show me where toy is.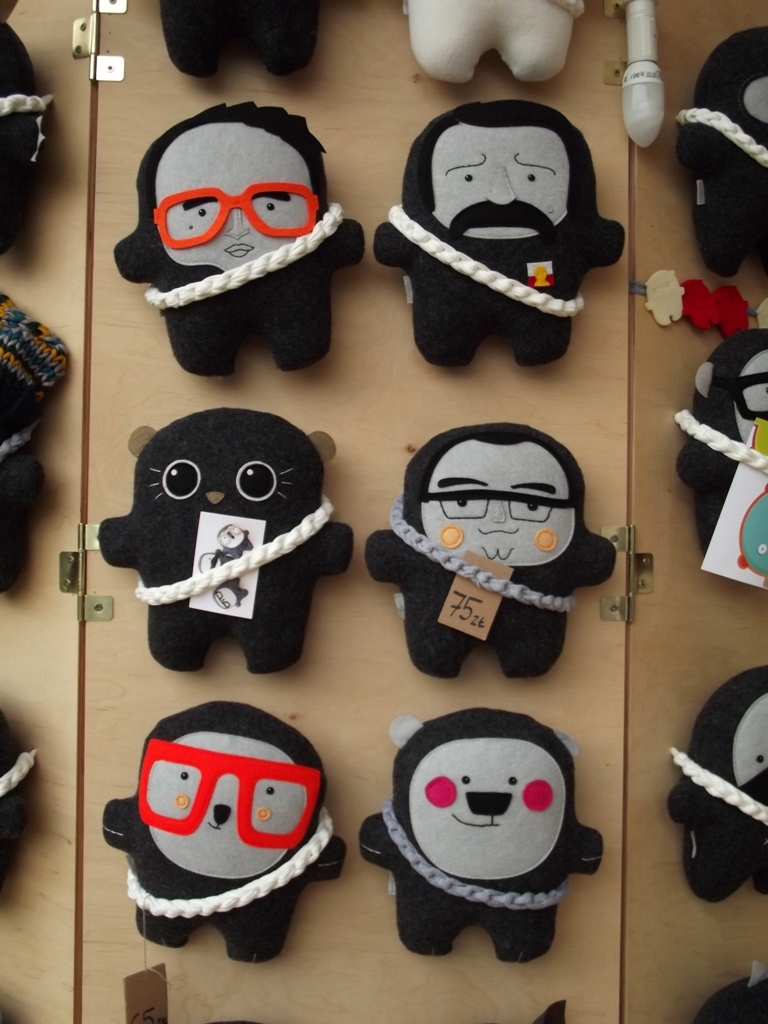
toy is at 660, 663, 767, 897.
